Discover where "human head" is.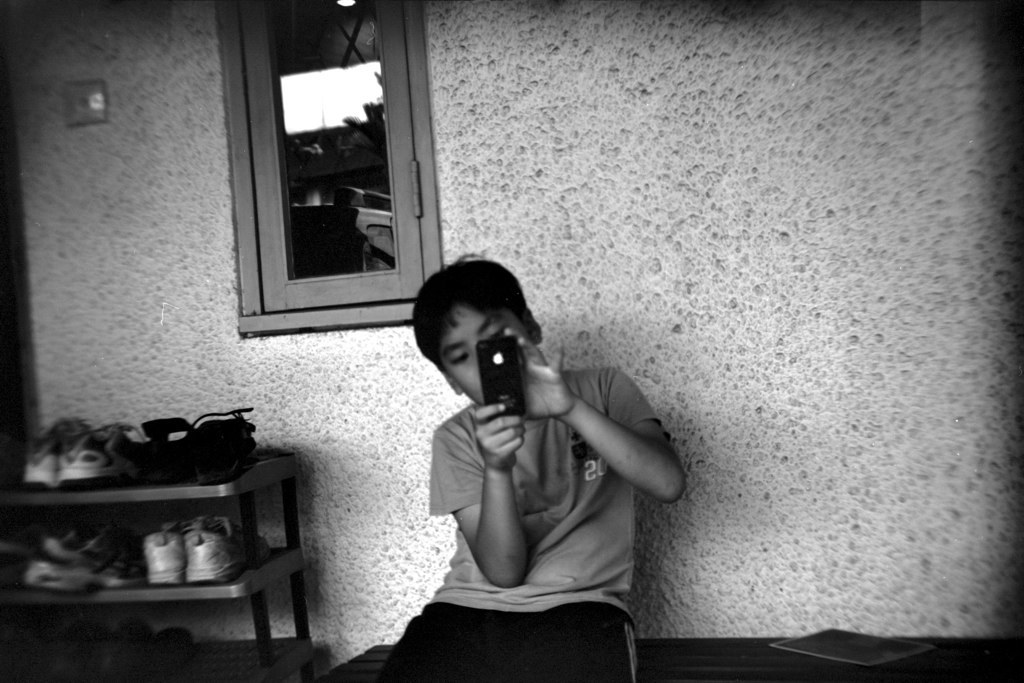
Discovered at <bbox>416, 266, 543, 403</bbox>.
